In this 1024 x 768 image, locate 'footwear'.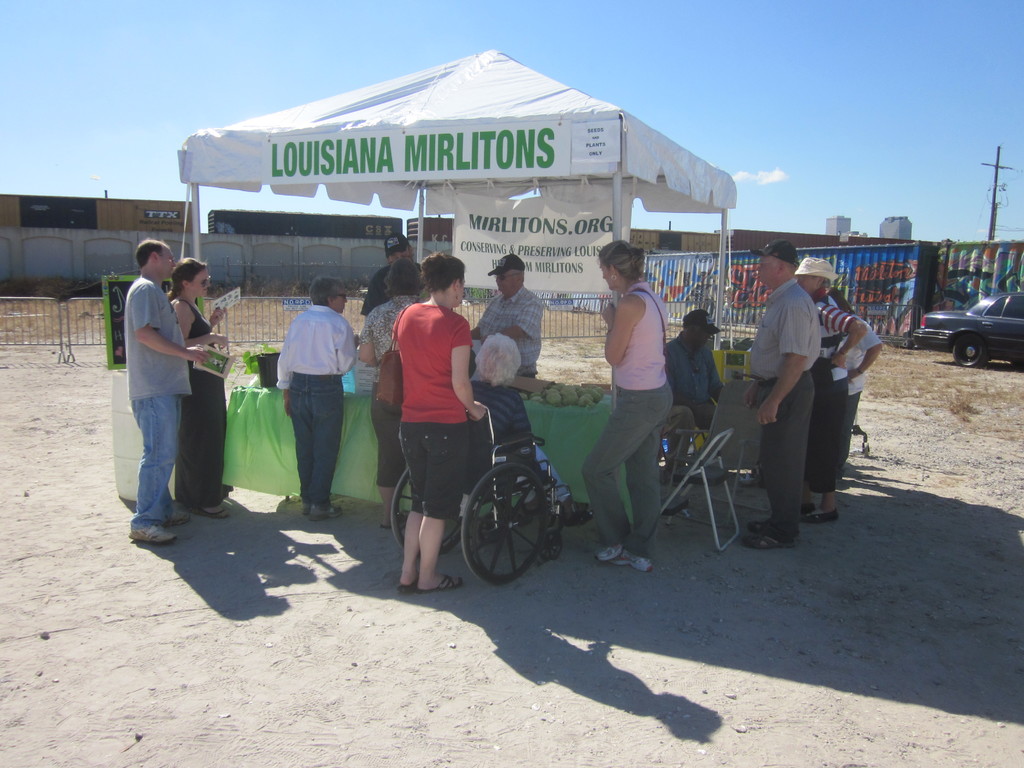
Bounding box: (301, 500, 308, 514).
